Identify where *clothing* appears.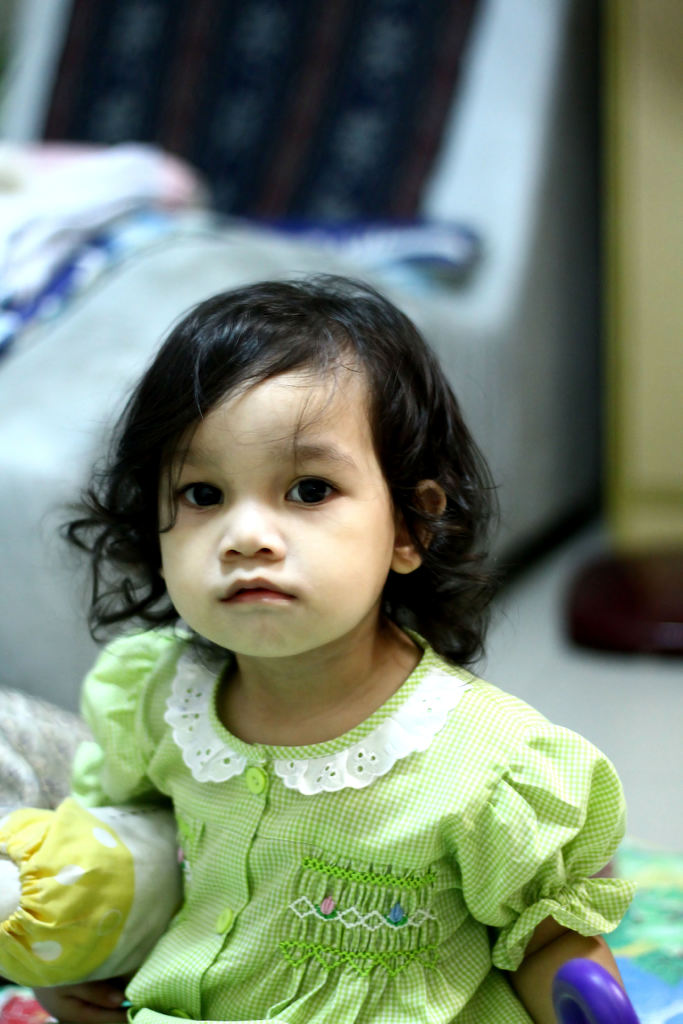
Appears at crop(65, 621, 627, 1023).
